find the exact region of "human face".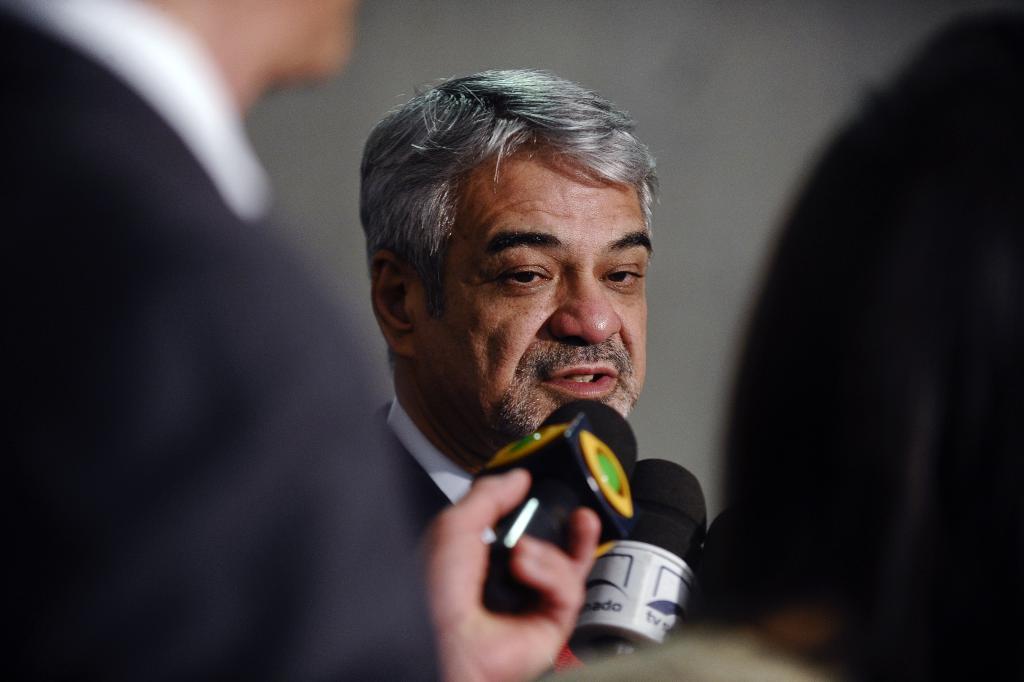
Exact region: [left=409, top=153, right=652, bottom=460].
